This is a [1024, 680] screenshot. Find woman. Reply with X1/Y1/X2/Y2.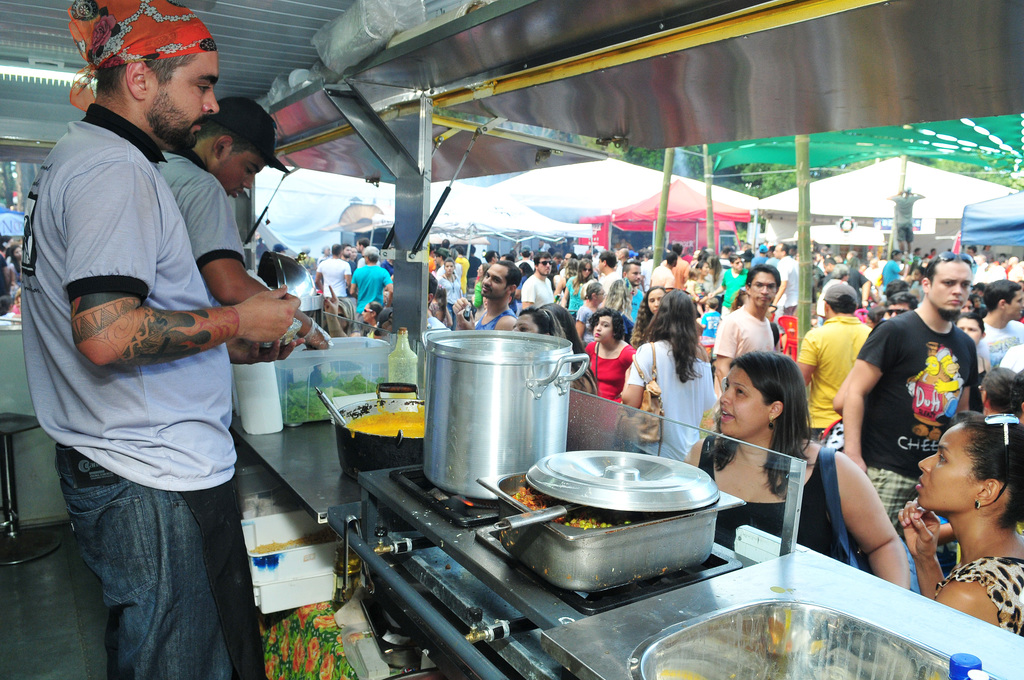
618/287/719/464.
